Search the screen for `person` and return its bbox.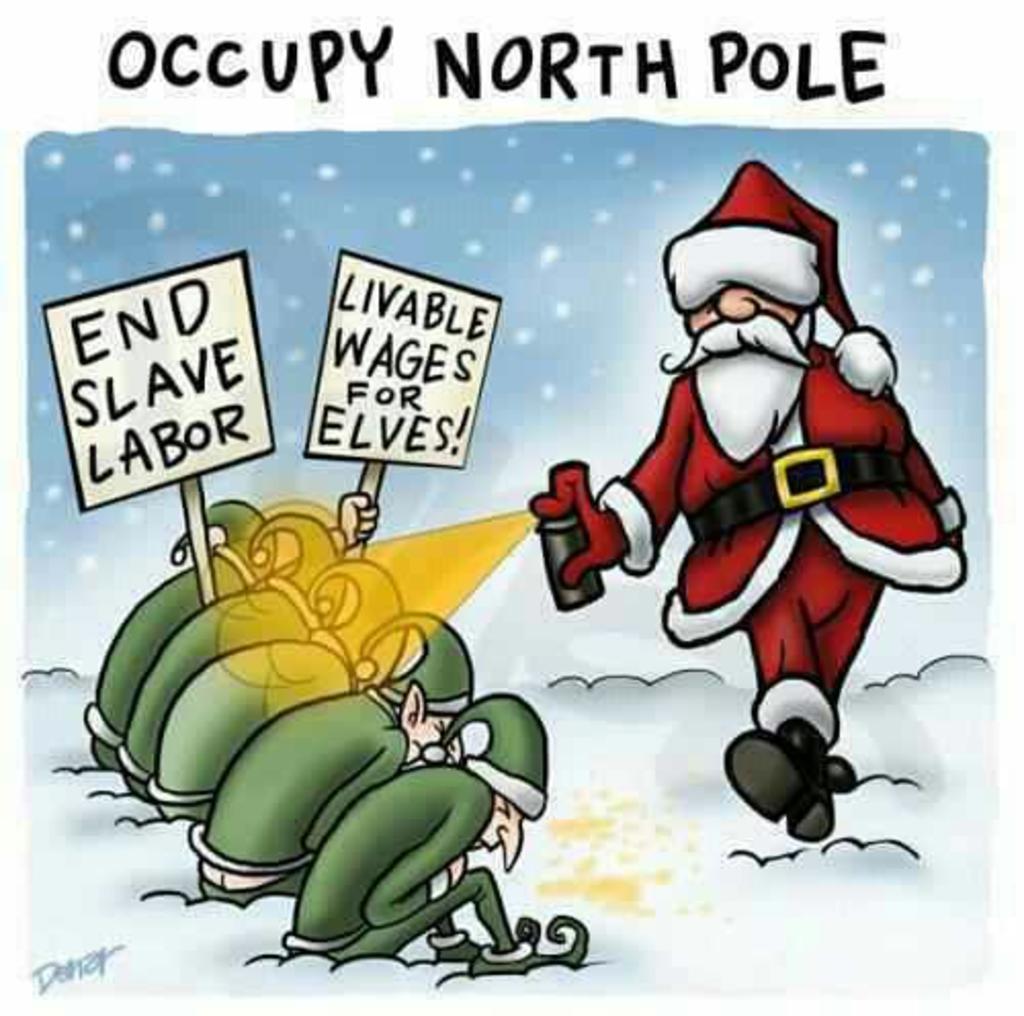
Found: [125,510,344,797].
